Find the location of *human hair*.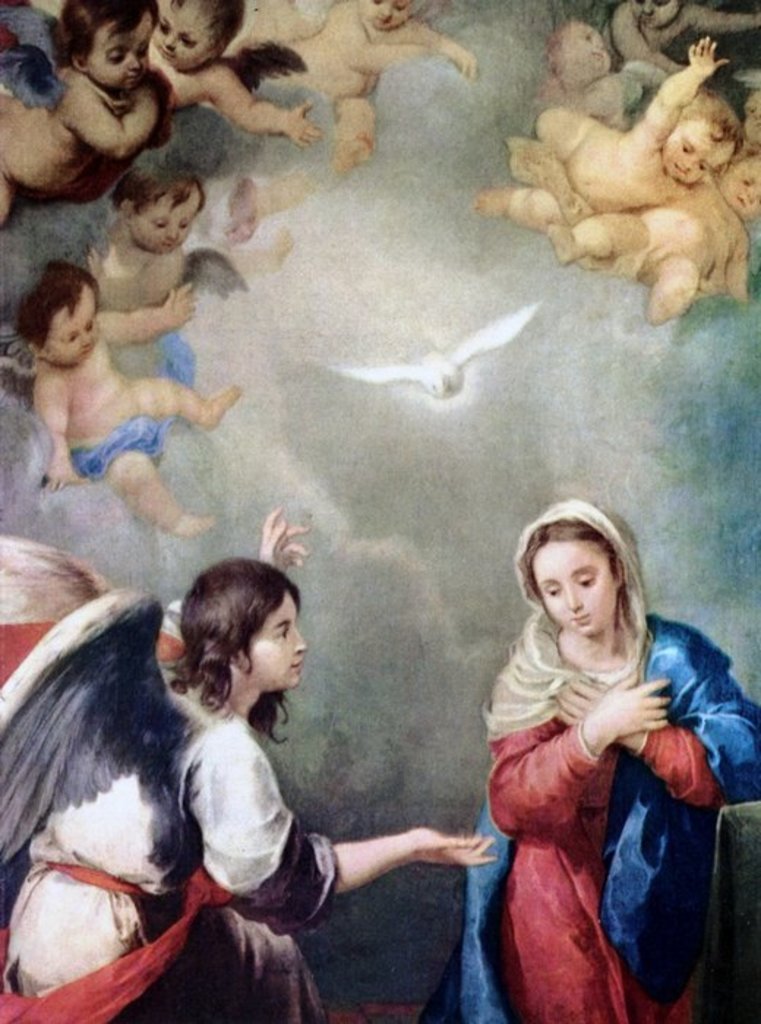
Location: <region>676, 83, 752, 168</region>.
